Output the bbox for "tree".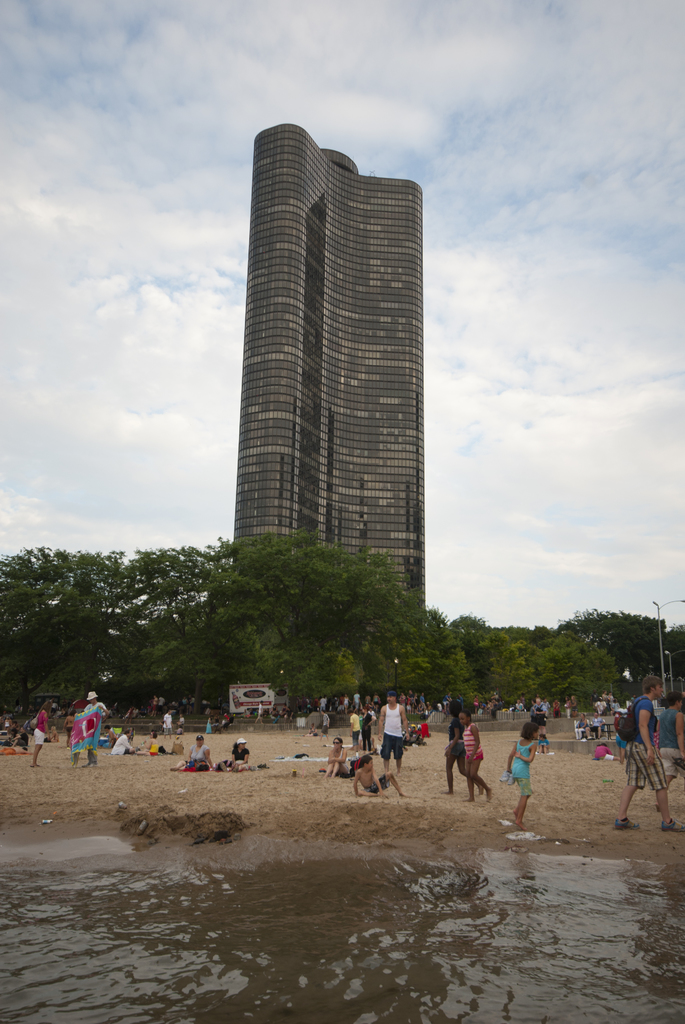
box=[522, 620, 628, 703].
